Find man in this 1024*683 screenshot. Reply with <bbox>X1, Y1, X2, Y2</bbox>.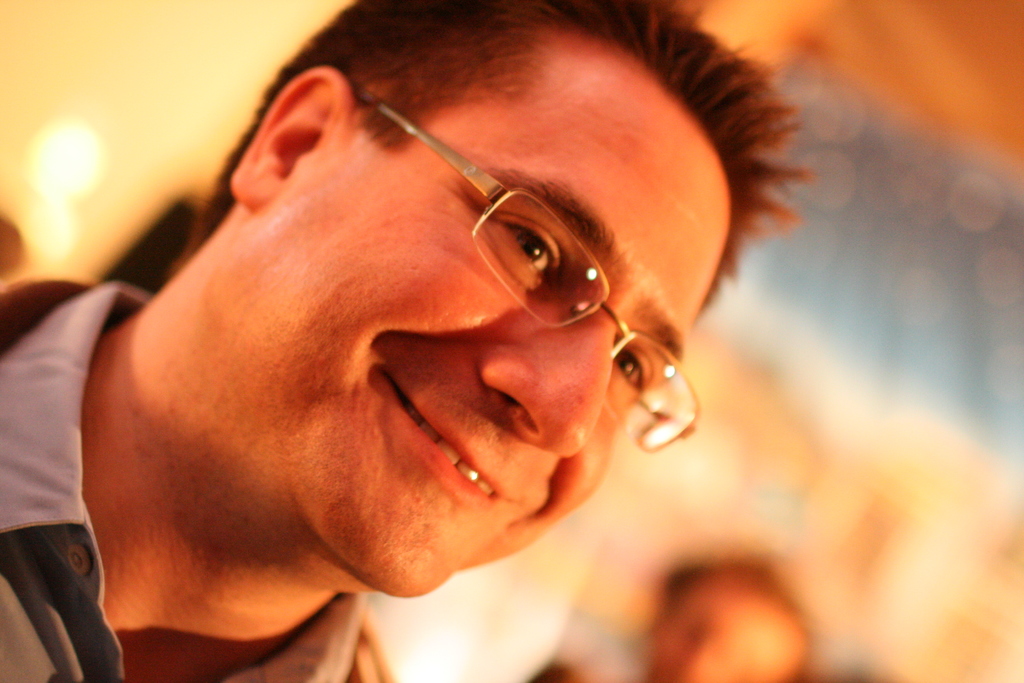
<bbox>0, 0, 820, 682</bbox>.
